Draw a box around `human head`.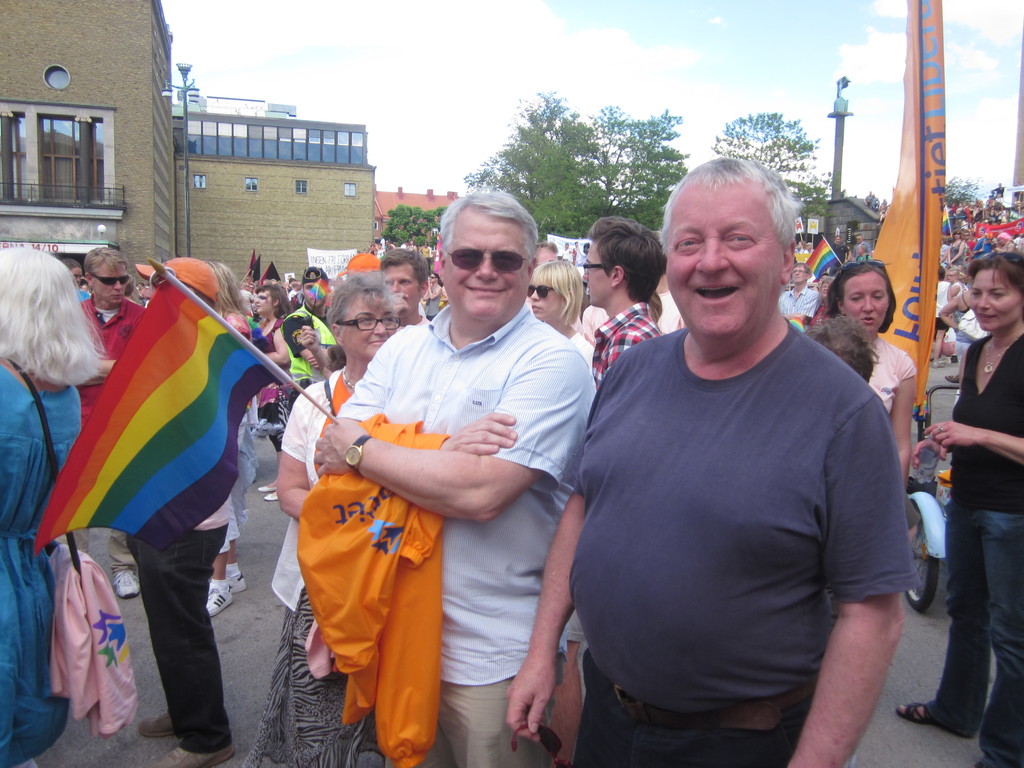
(83,248,129,305).
